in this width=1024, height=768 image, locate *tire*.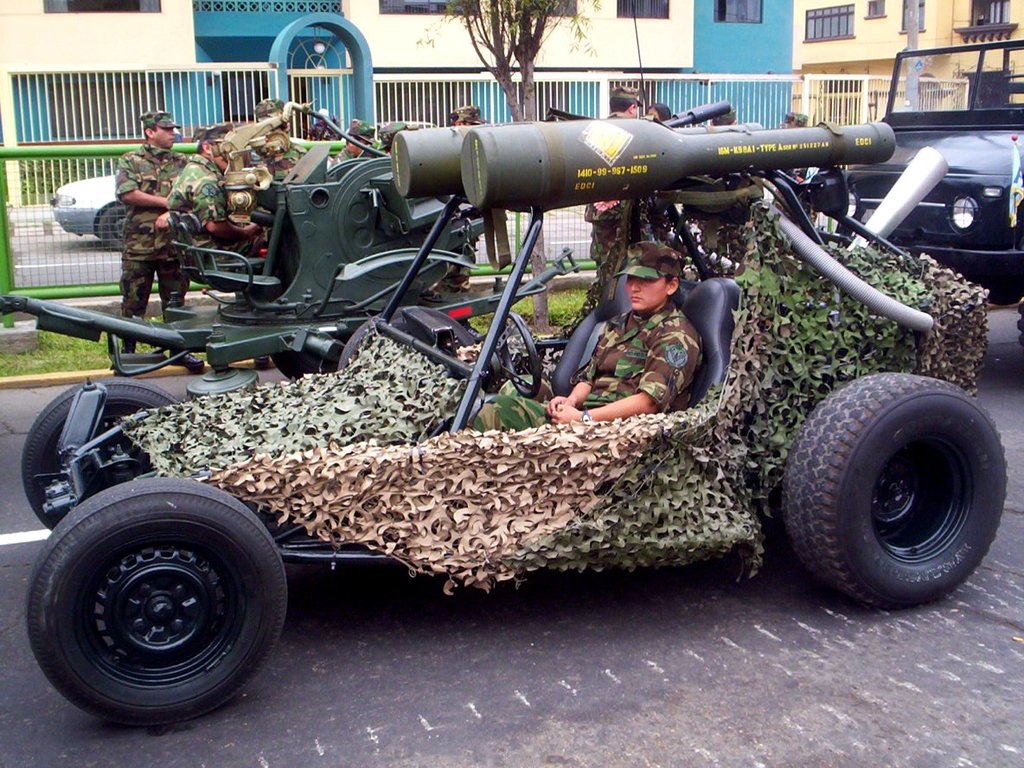
Bounding box: 24/377/188/535.
